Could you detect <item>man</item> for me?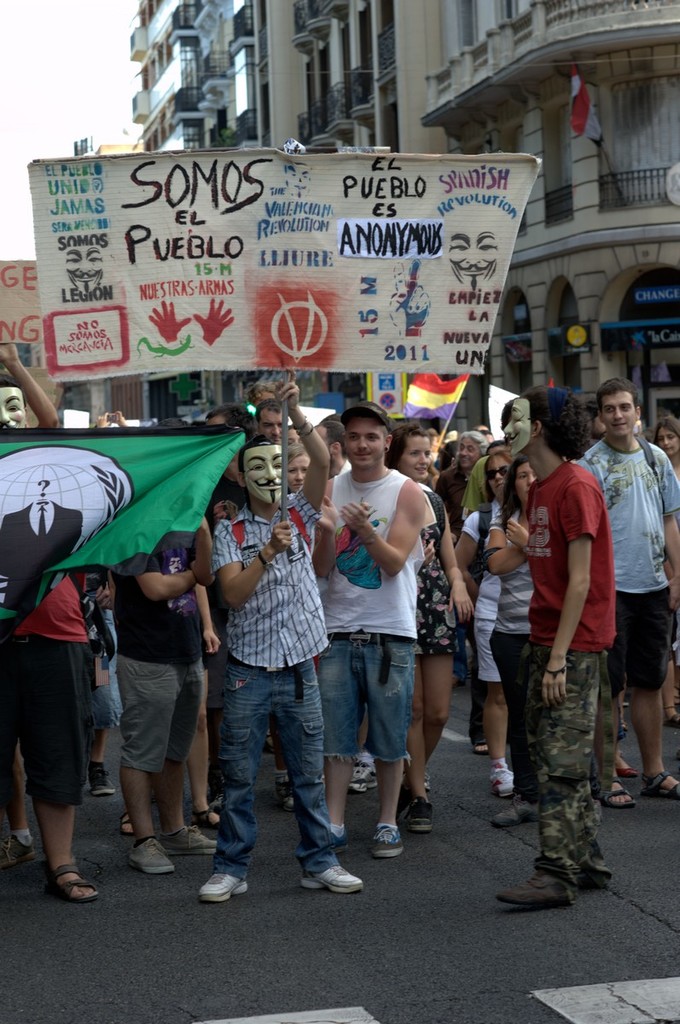
Detection result: crop(295, 363, 444, 872).
